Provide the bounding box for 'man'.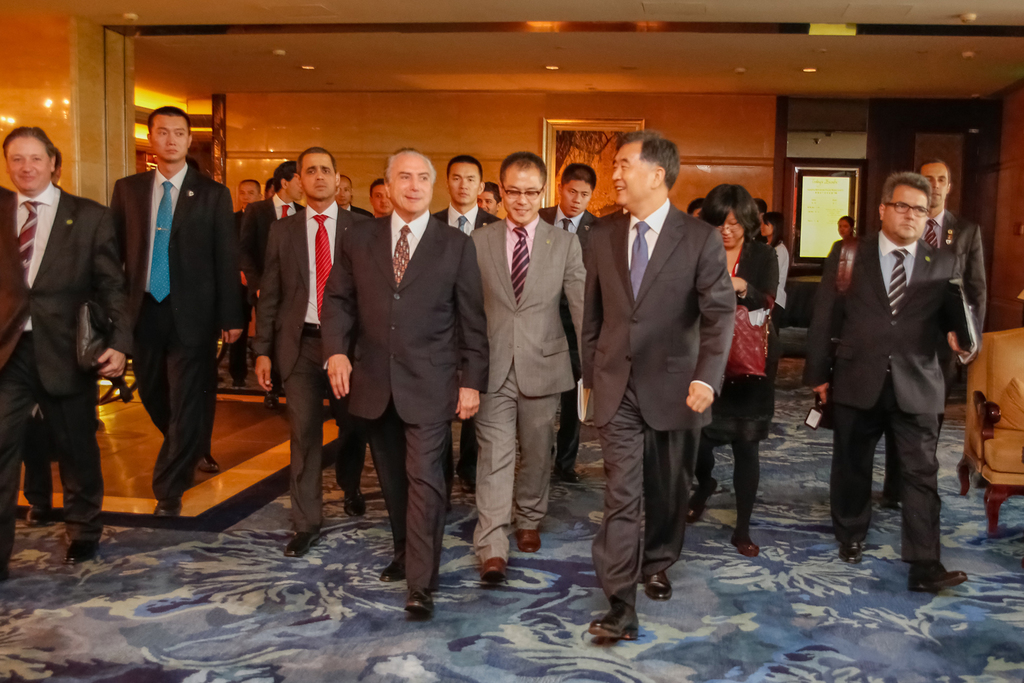
0/120/131/570.
